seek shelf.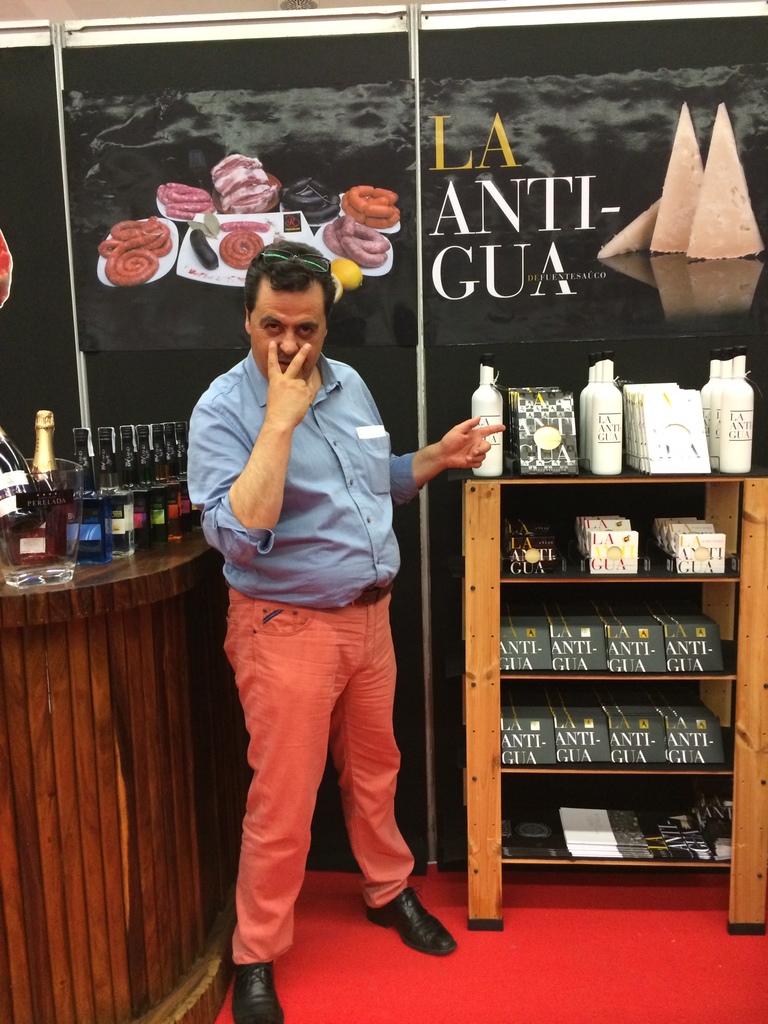
rect(462, 772, 744, 869).
